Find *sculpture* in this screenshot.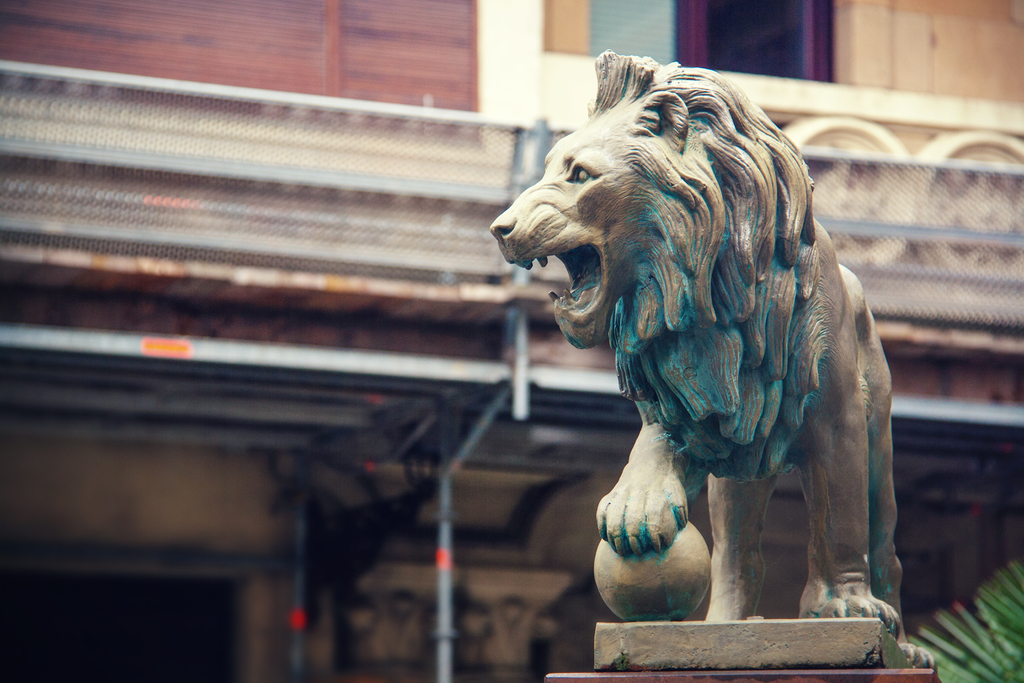
The bounding box for *sculpture* is (x1=484, y1=41, x2=953, y2=678).
